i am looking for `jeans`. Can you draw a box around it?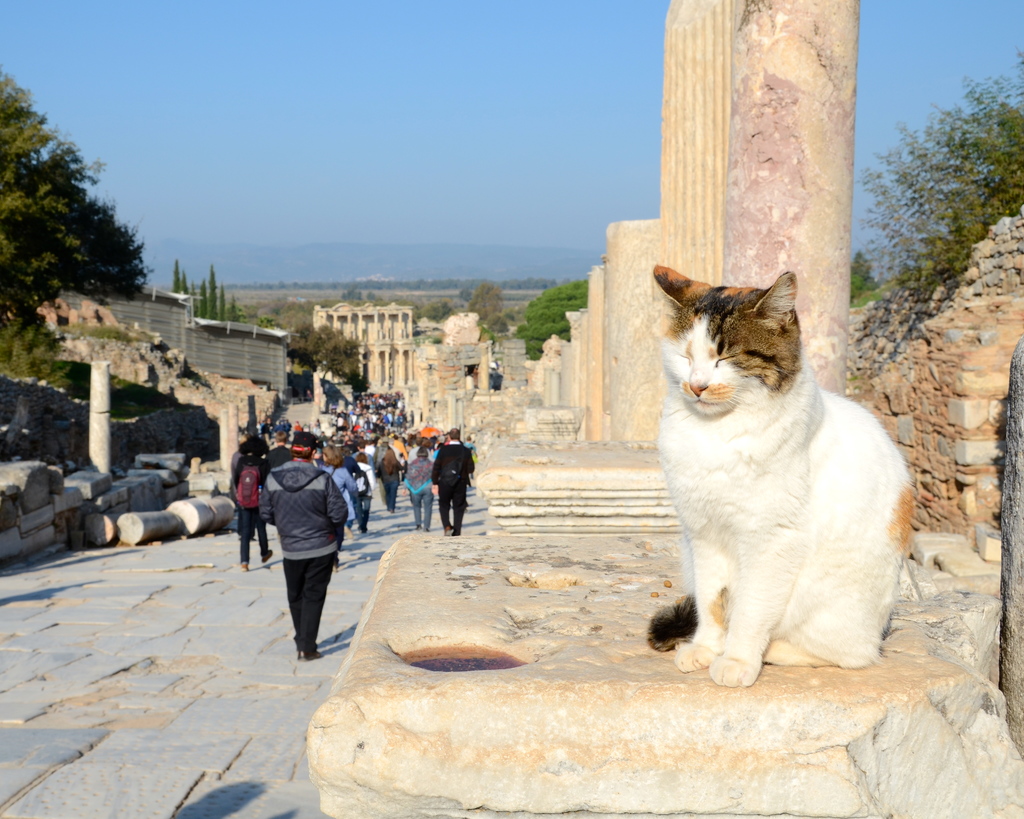
Sure, the bounding box is pyautogui.locateOnScreen(241, 511, 272, 560).
